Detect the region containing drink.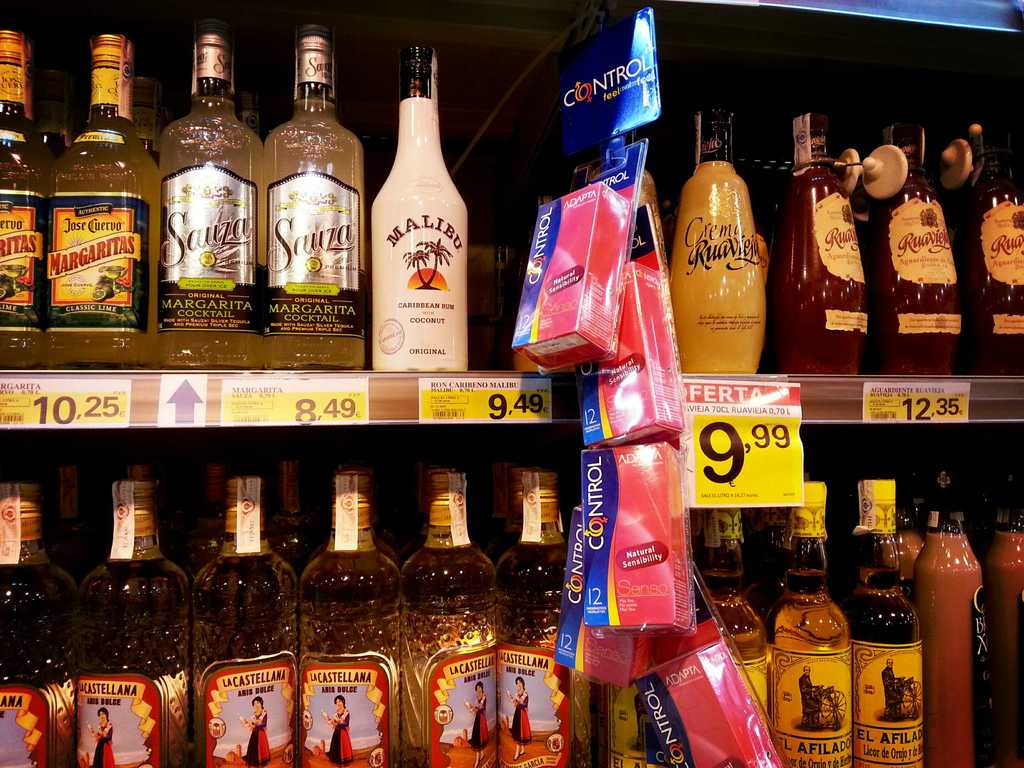
detection(408, 468, 502, 767).
